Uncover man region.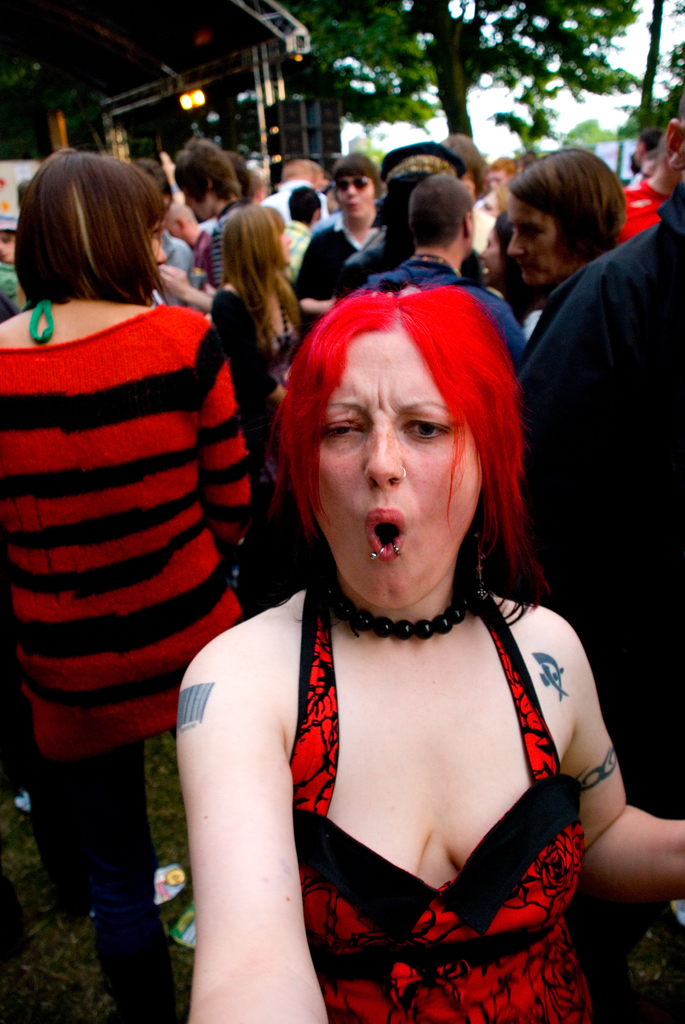
Uncovered: pyautogui.locateOnScreen(162, 200, 214, 288).
